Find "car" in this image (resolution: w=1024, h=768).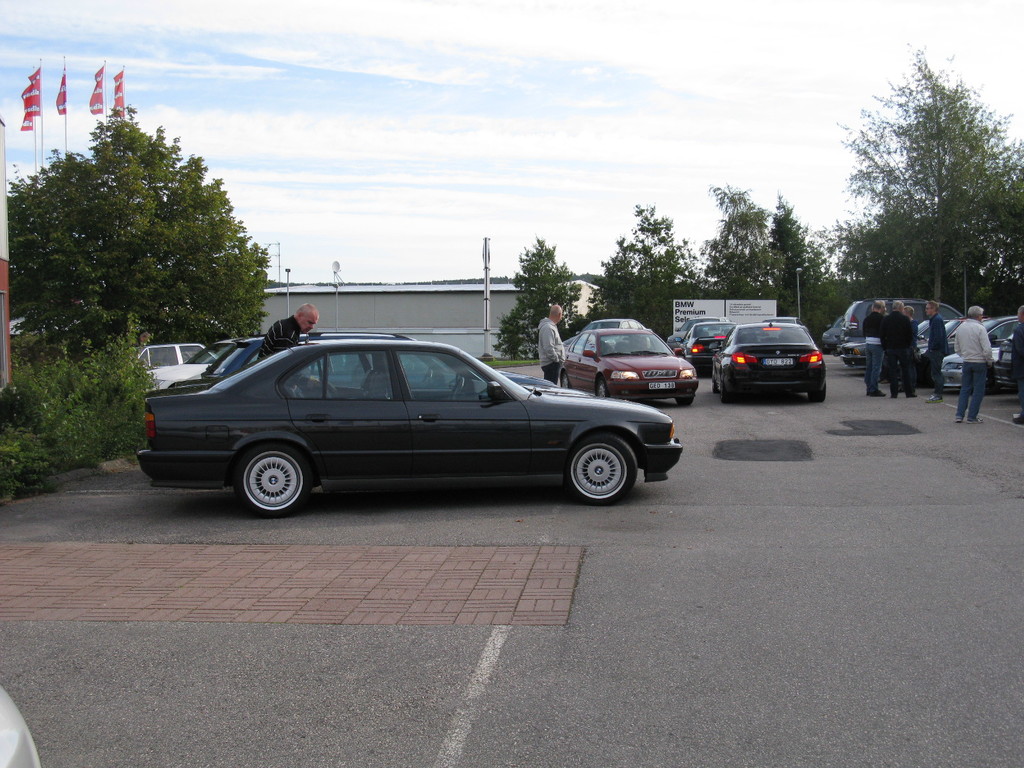
(127, 335, 685, 515).
